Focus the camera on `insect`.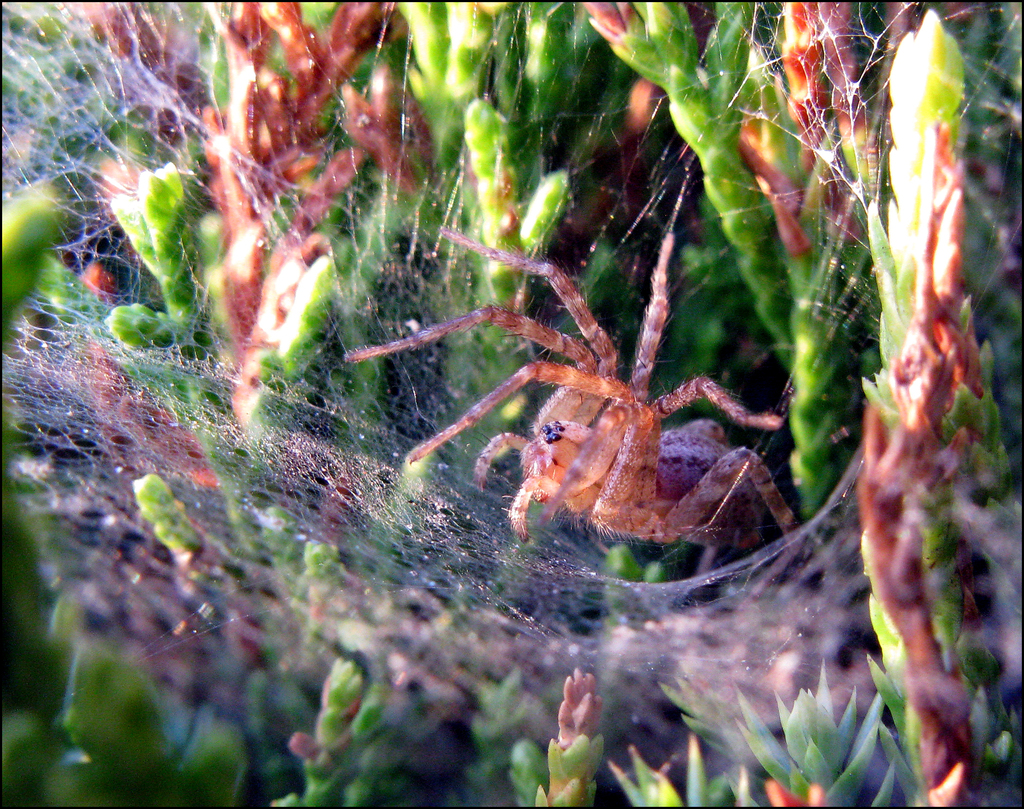
Focus region: {"left": 337, "top": 227, "right": 802, "bottom": 572}.
